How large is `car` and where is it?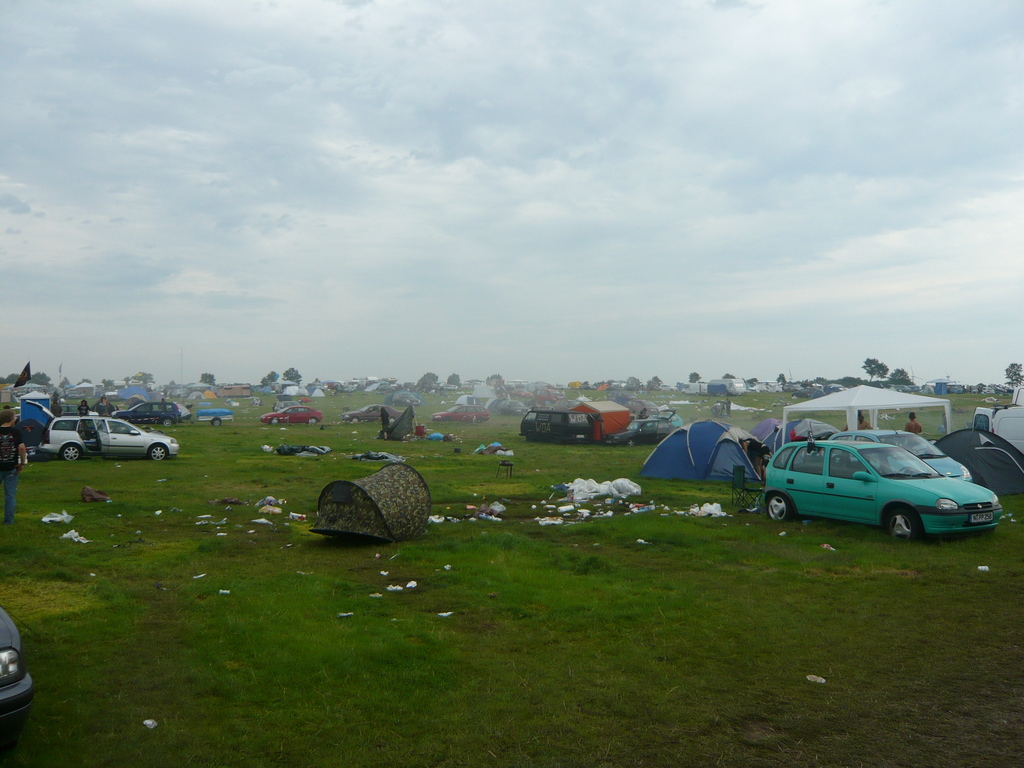
Bounding box: <bbox>393, 390, 420, 408</bbox>.
